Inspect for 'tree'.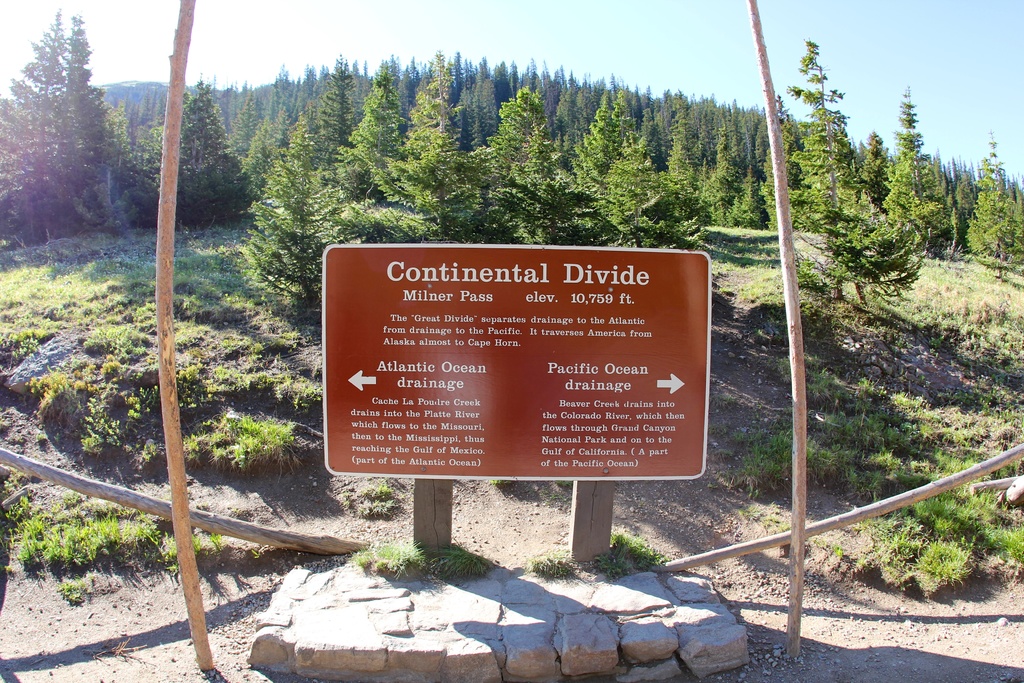
Inspection: 119,72,252,231.
